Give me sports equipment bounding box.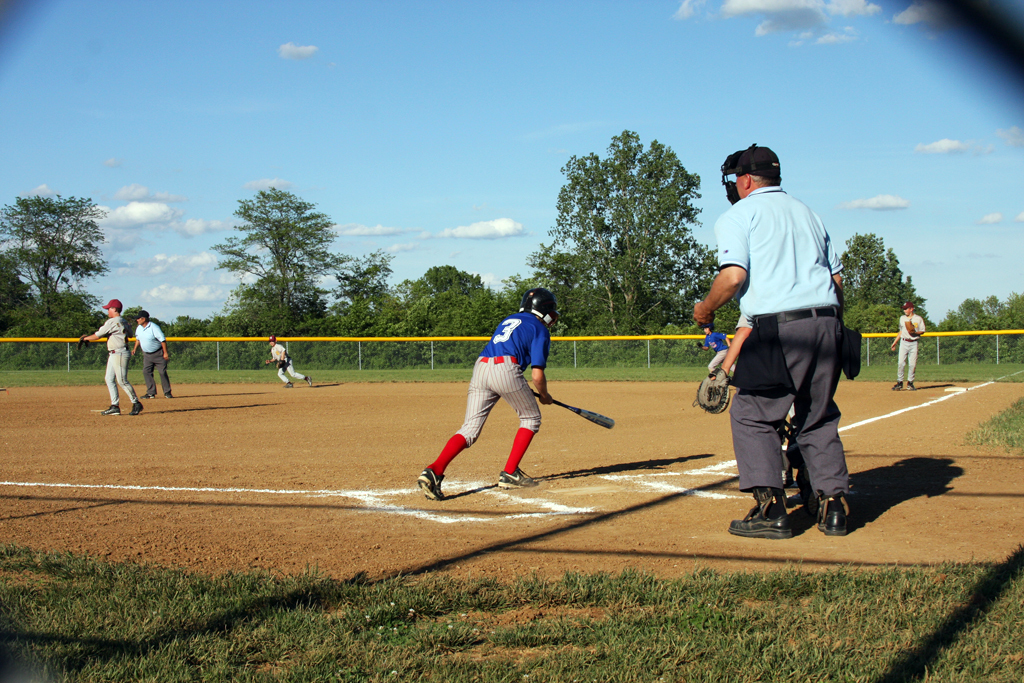
(78,335,90,350).
